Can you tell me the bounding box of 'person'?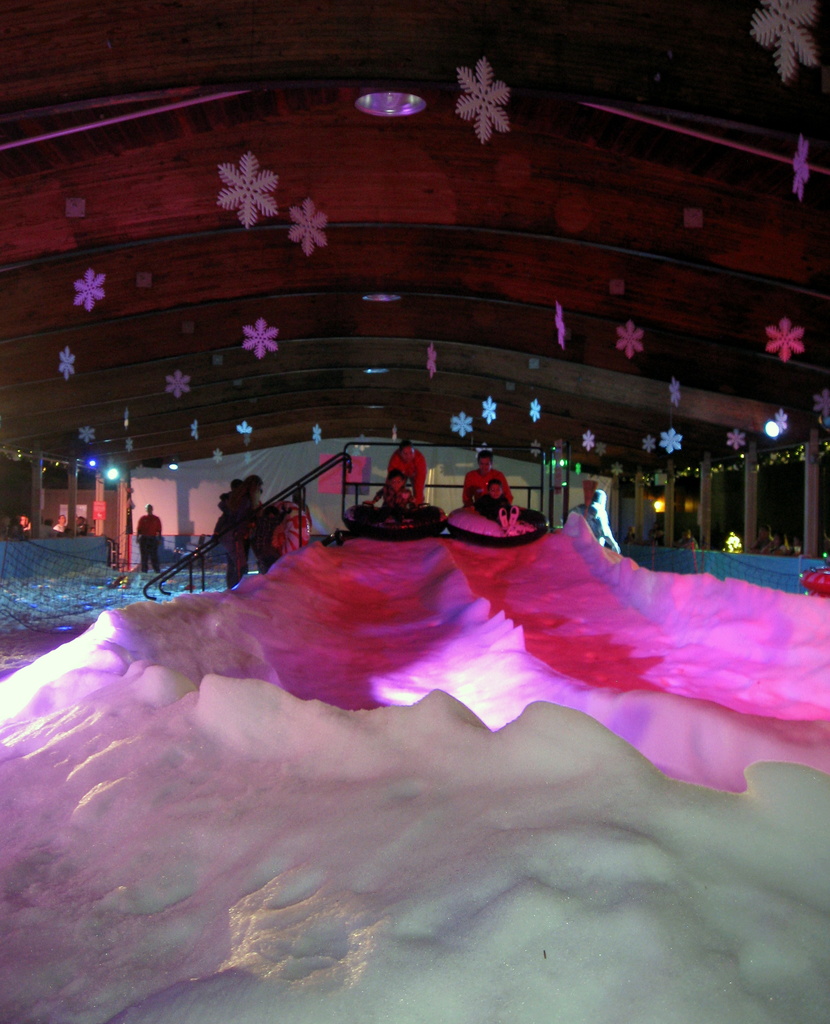
detection(676, 525, 700, 550).
